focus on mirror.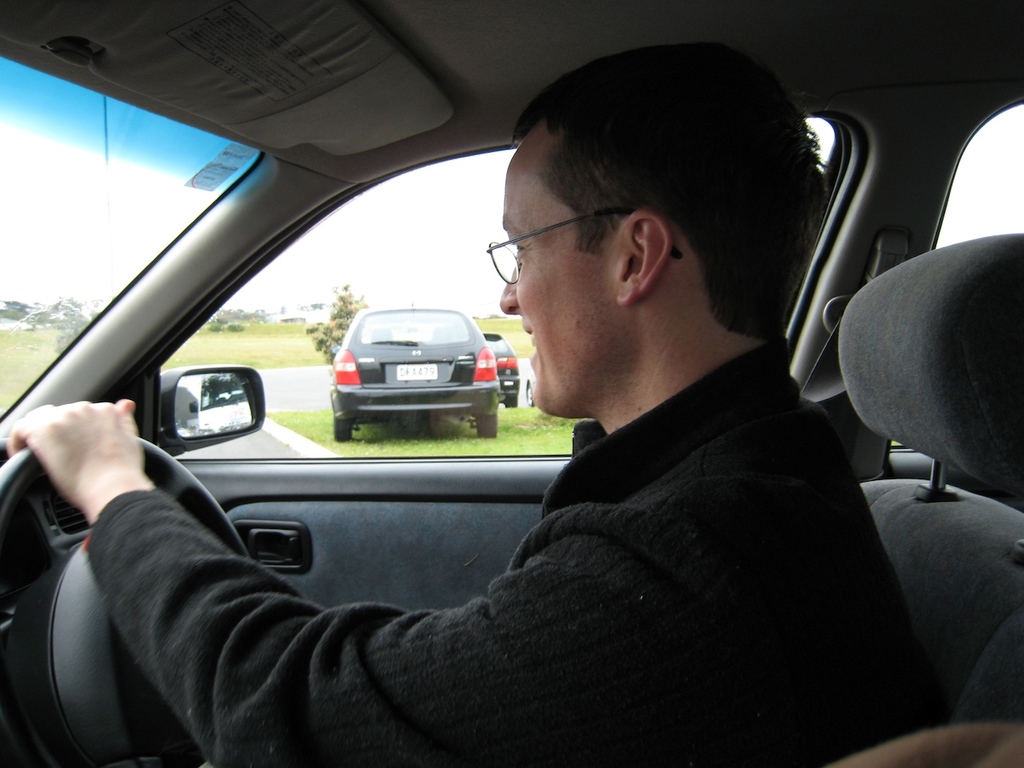
Focused at BBox(174, 373, 254, 435).
